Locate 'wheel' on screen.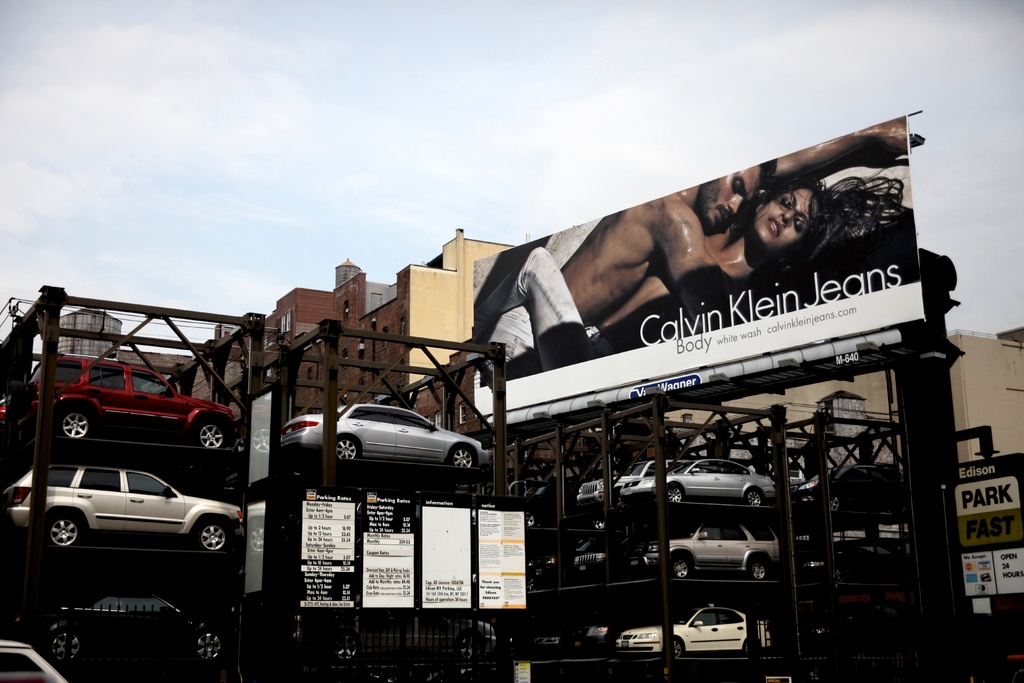
On screen at region(753, 562, 763, 580).
